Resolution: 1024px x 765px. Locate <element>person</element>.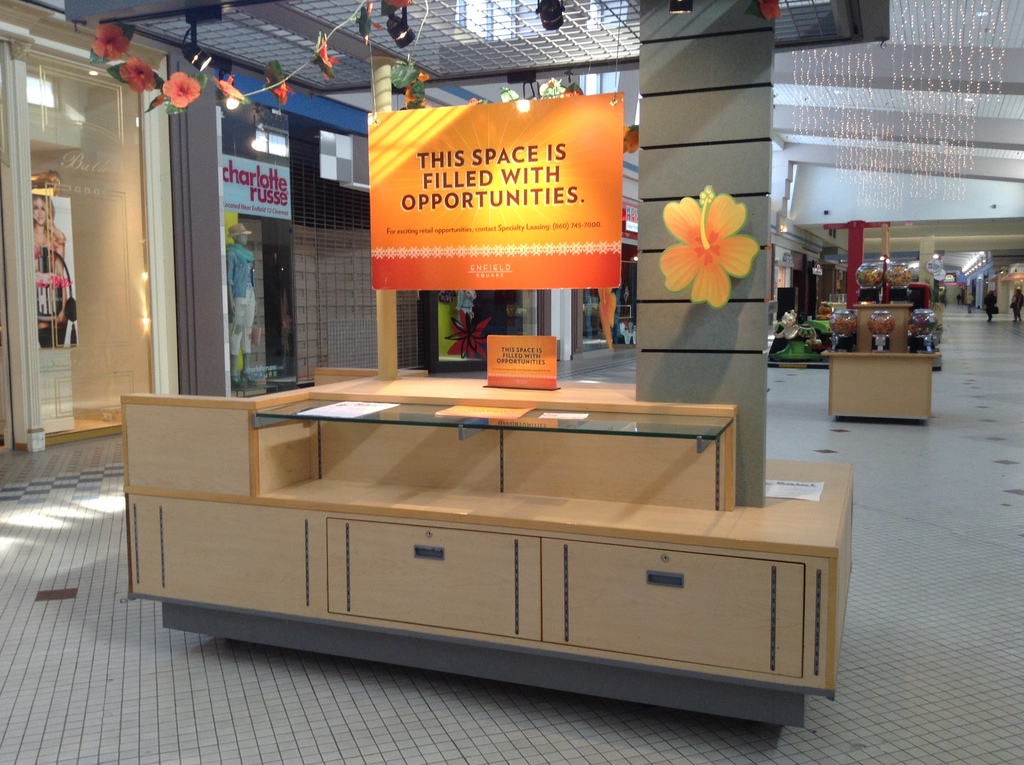
crop(1009, 287, 1023, 322).
